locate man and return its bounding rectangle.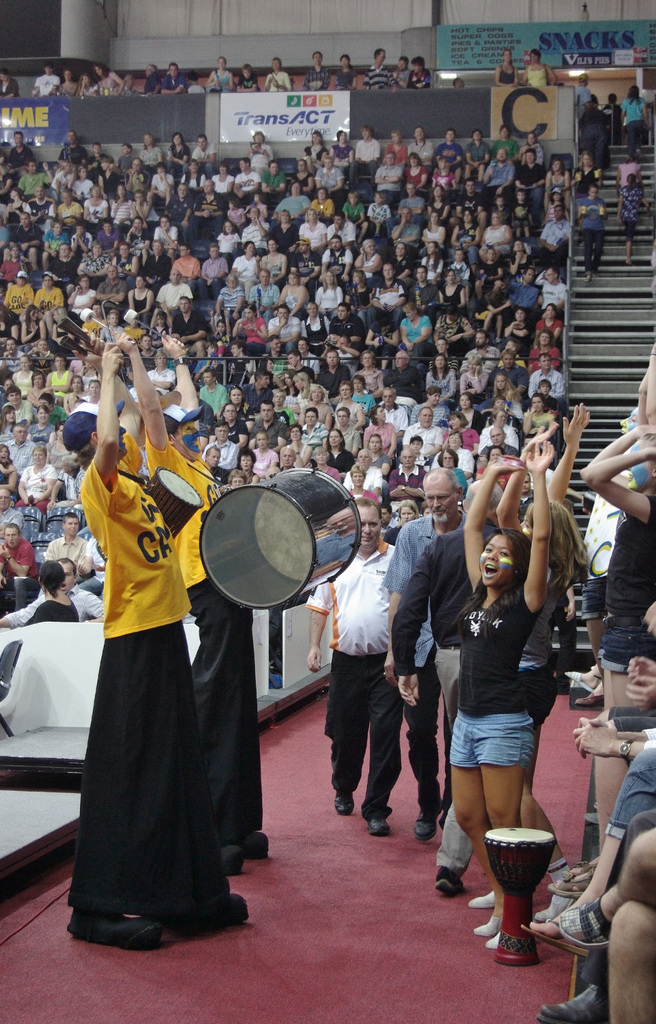
bbox=(241, 205, 272, 257).
